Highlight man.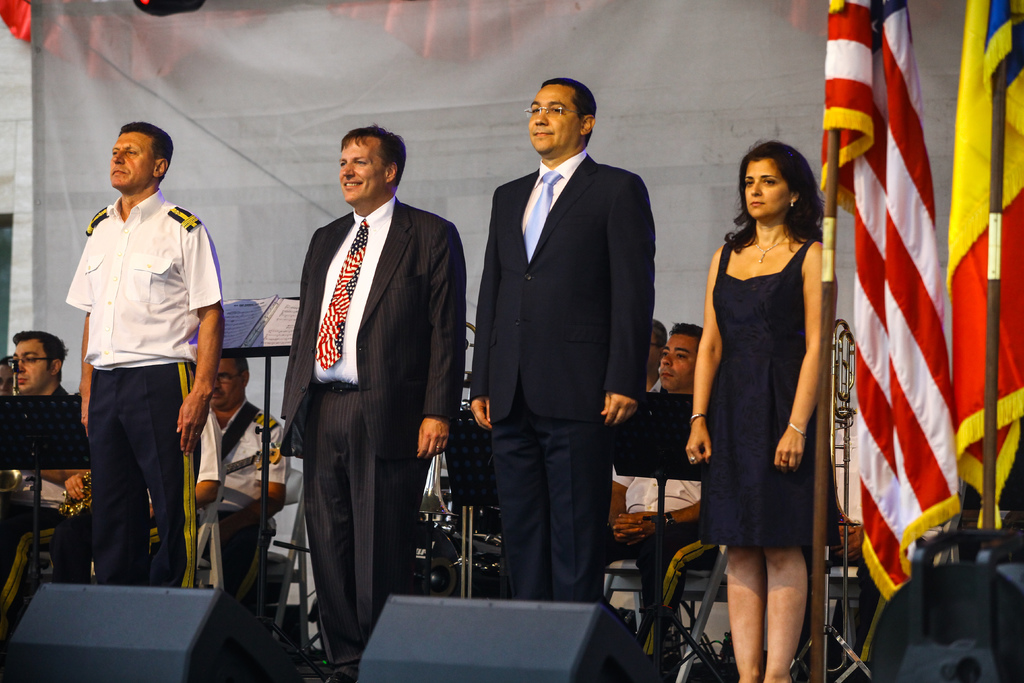
Highlighted region: 0/355/14/399.
